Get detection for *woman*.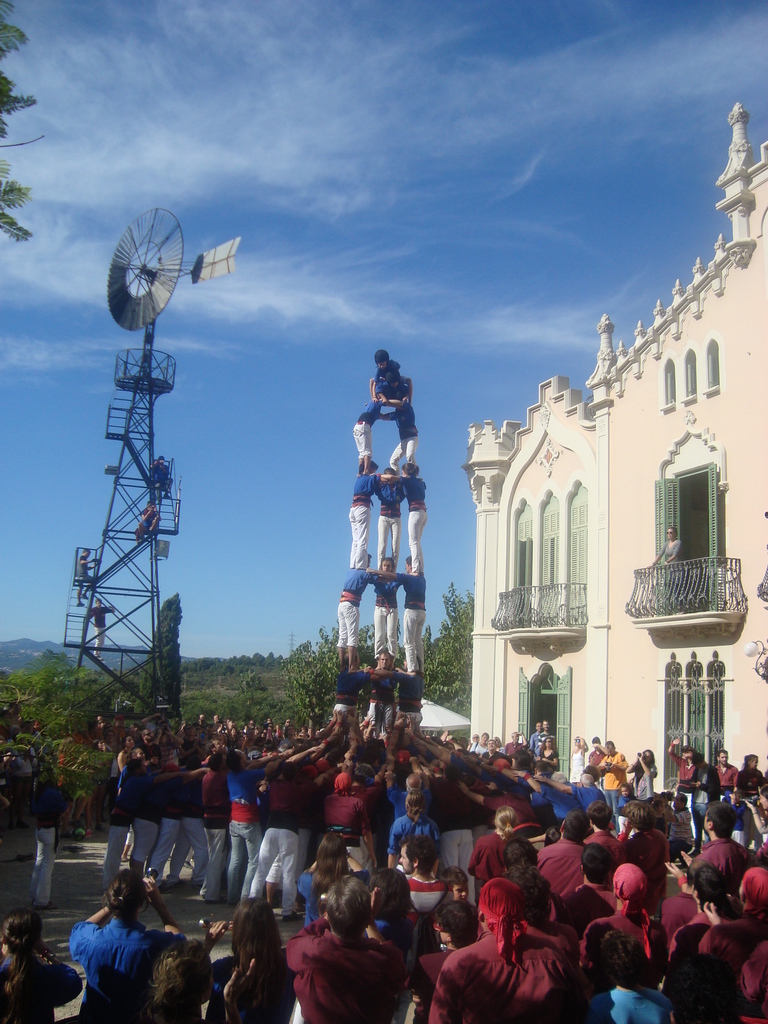
Detection: 114, 733, 135, 791.
